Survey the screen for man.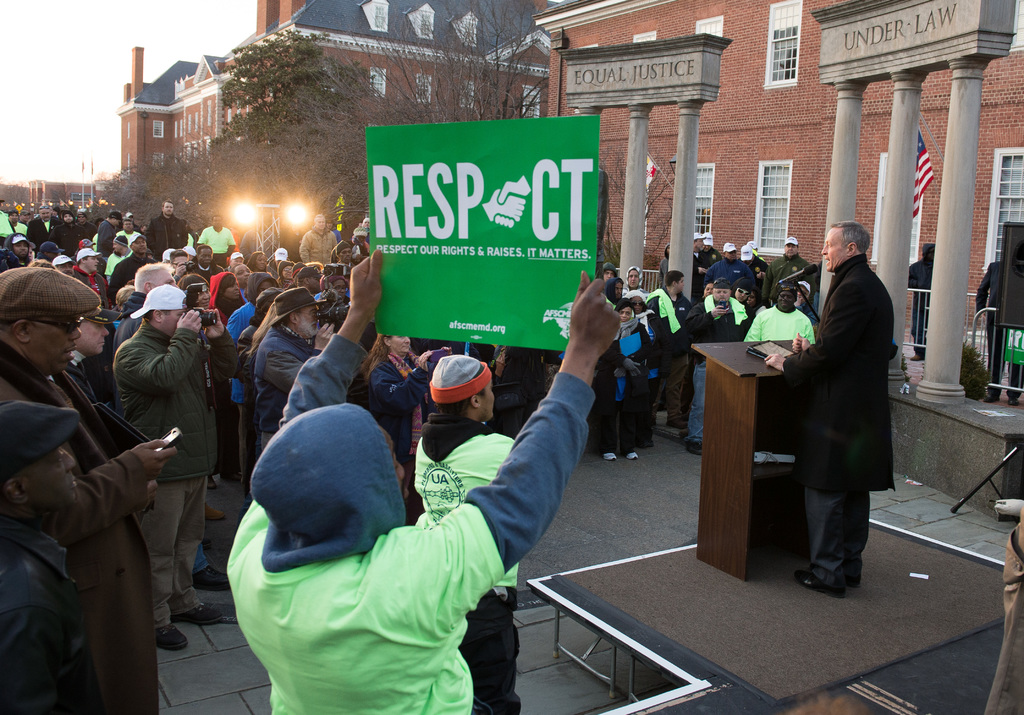
Survey found: bbox=[64, 309, 119, 401].
